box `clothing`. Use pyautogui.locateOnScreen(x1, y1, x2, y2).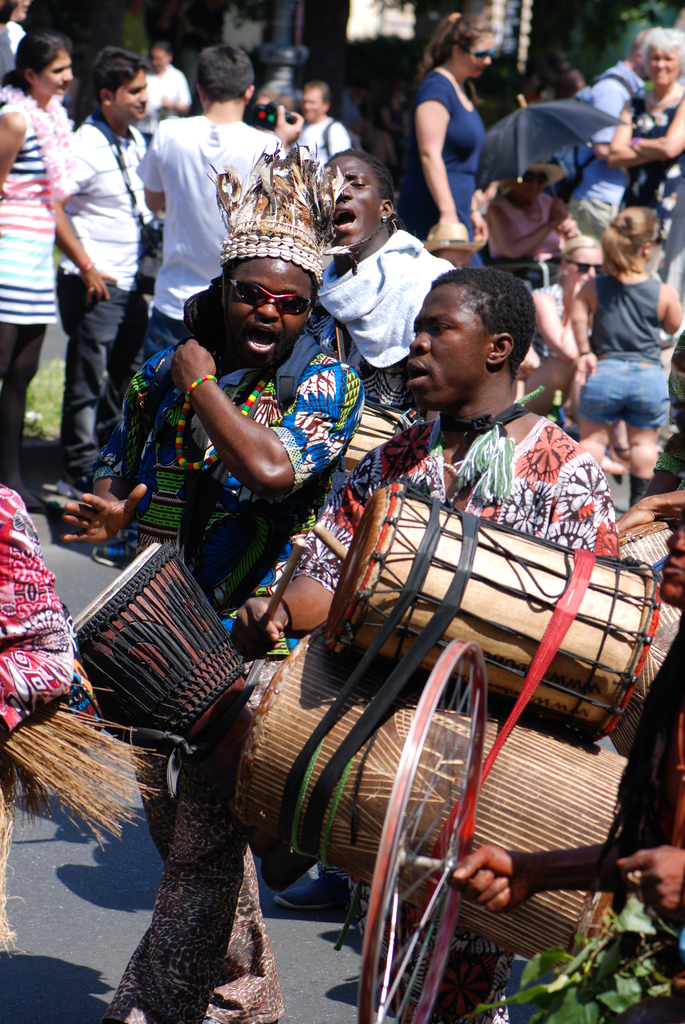
pyautogui.locateOnScreen(0, 13, 22, 75).
